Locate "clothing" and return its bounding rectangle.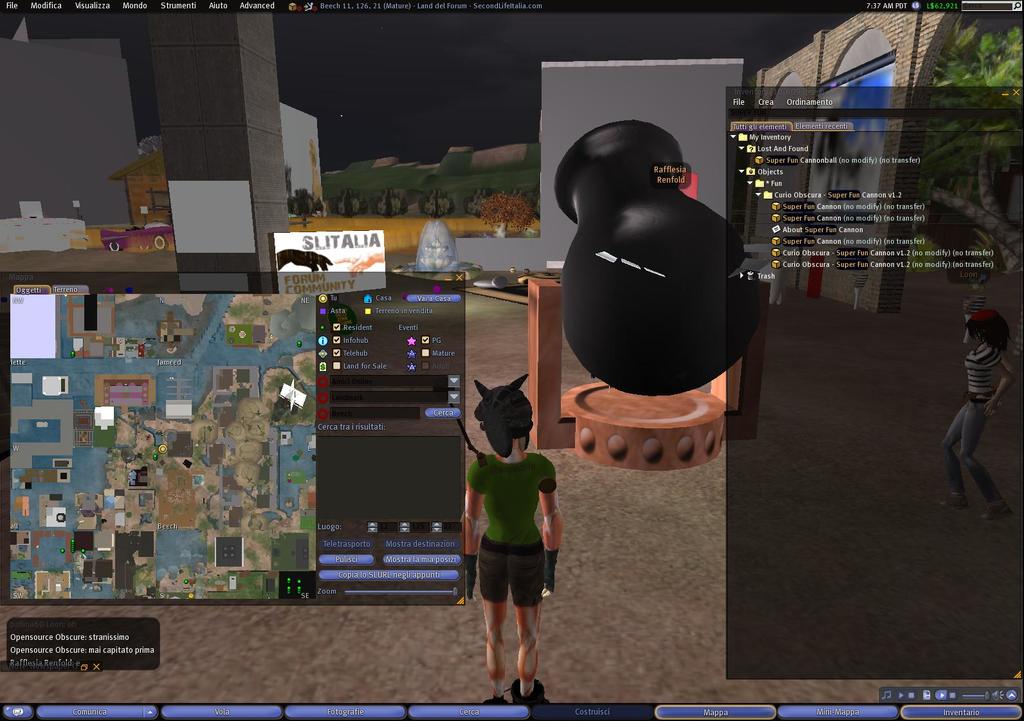
{"left": 935, "top": 338, "right": 1003, "bottom": 509}.
